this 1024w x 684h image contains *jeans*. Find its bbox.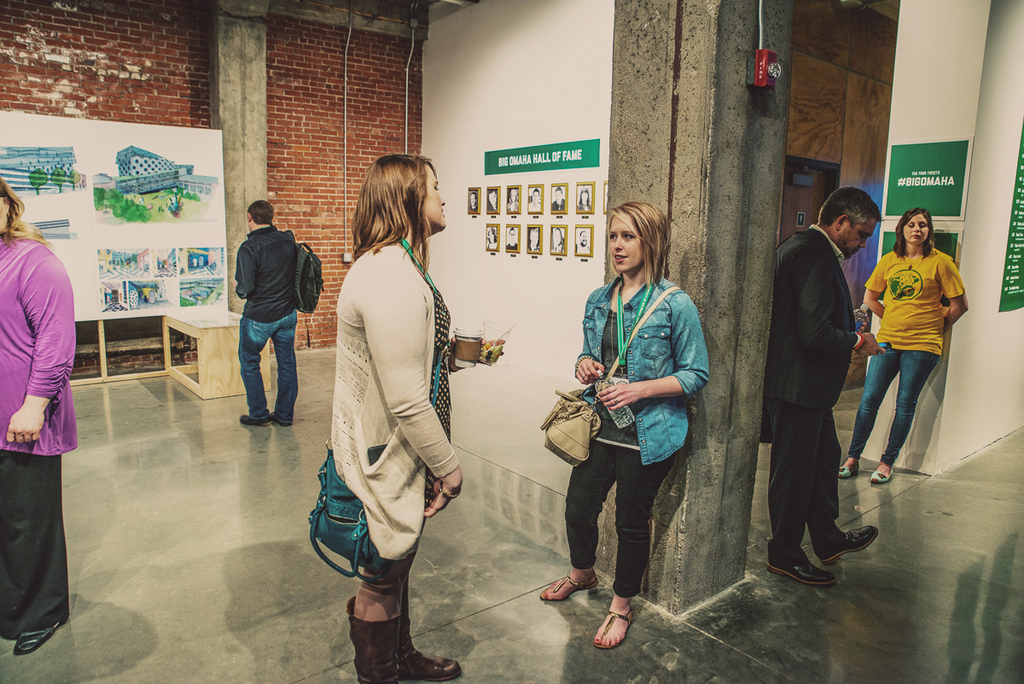
(left=224, top=307, right=290, bottom=430).
